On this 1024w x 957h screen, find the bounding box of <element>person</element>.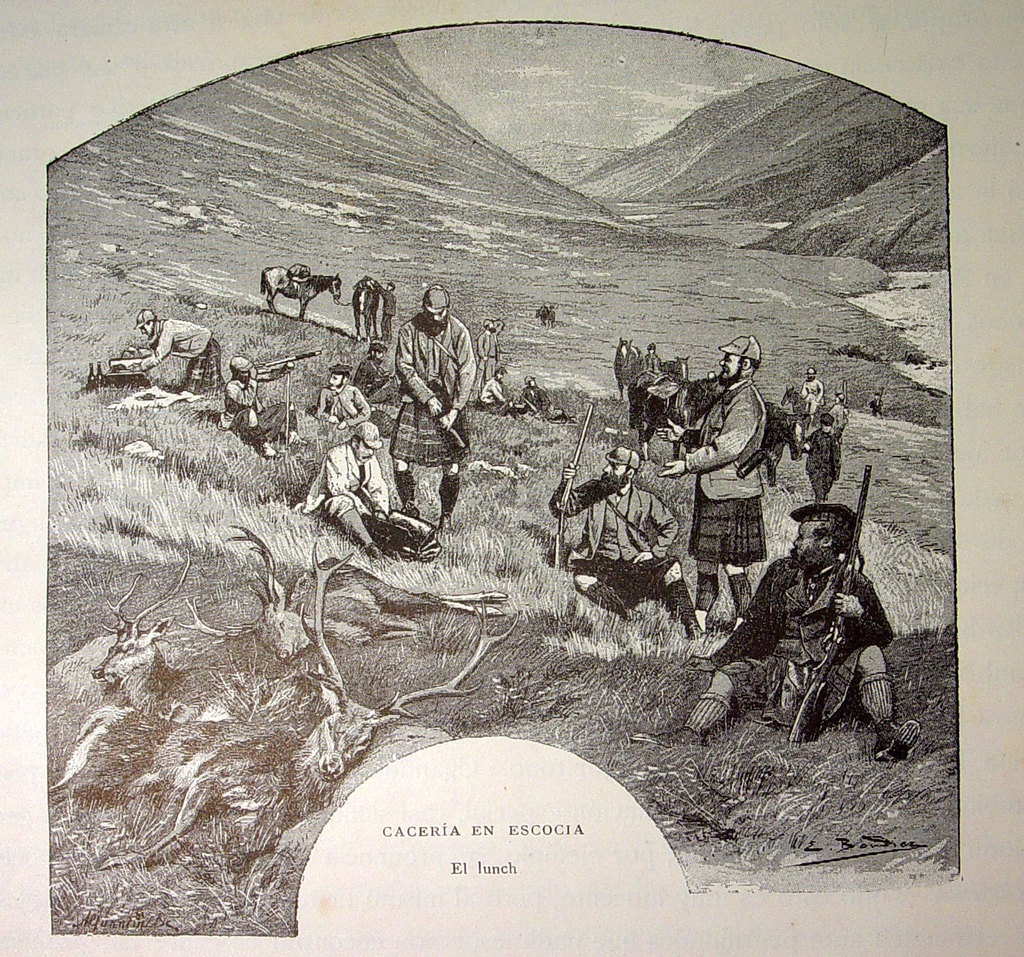
Bounding box: pyautogui.locateOnScreen(721, 456, 892, 789).
